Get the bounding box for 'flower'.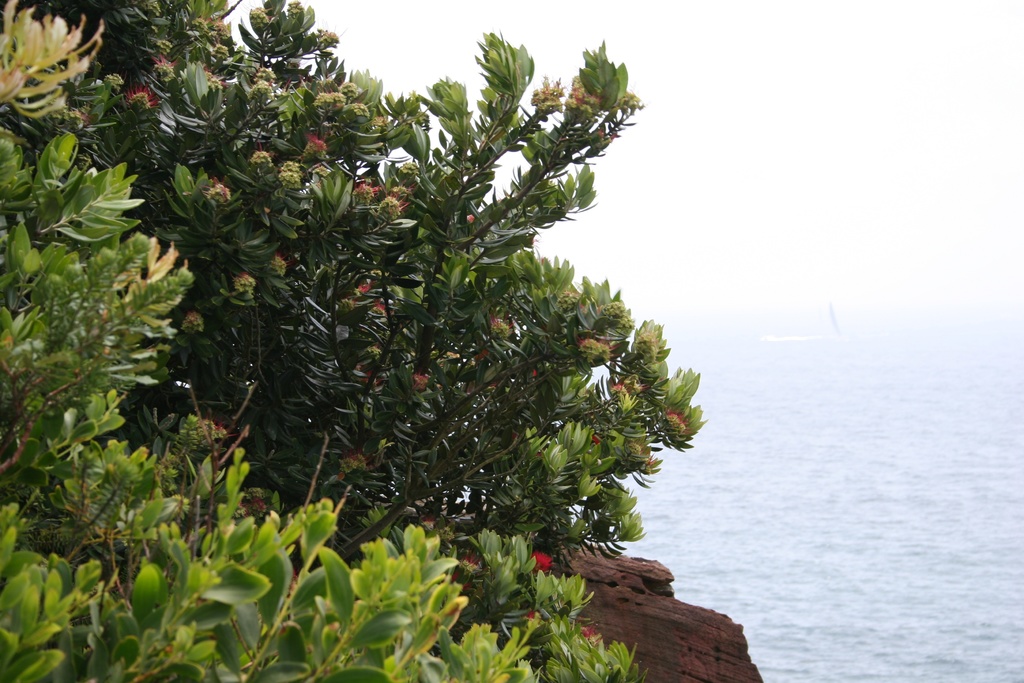
bbox(271, 249, 296, 270).
